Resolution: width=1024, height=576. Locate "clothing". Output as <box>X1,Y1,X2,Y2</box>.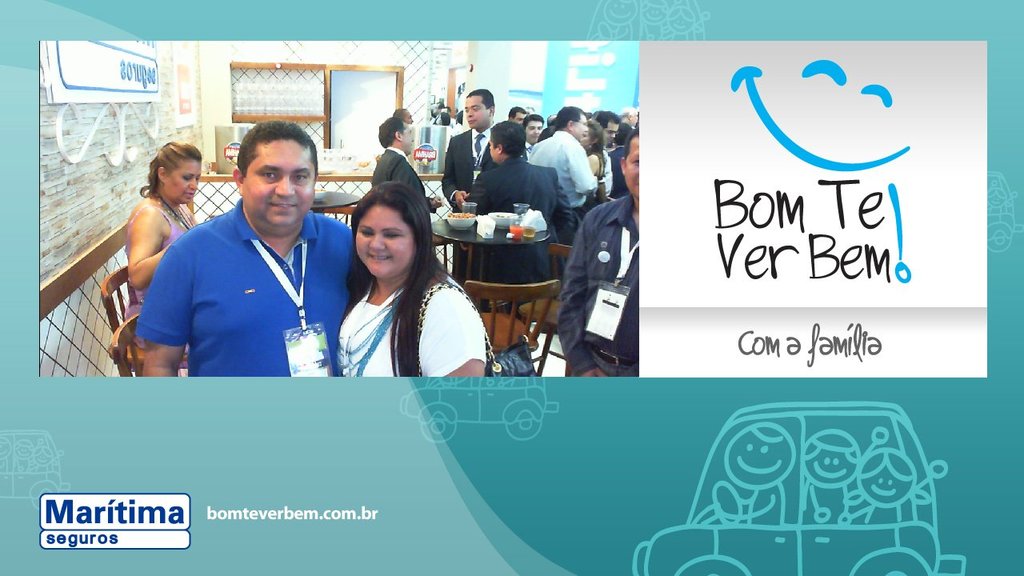
<box>554,193,639,376</box>.
